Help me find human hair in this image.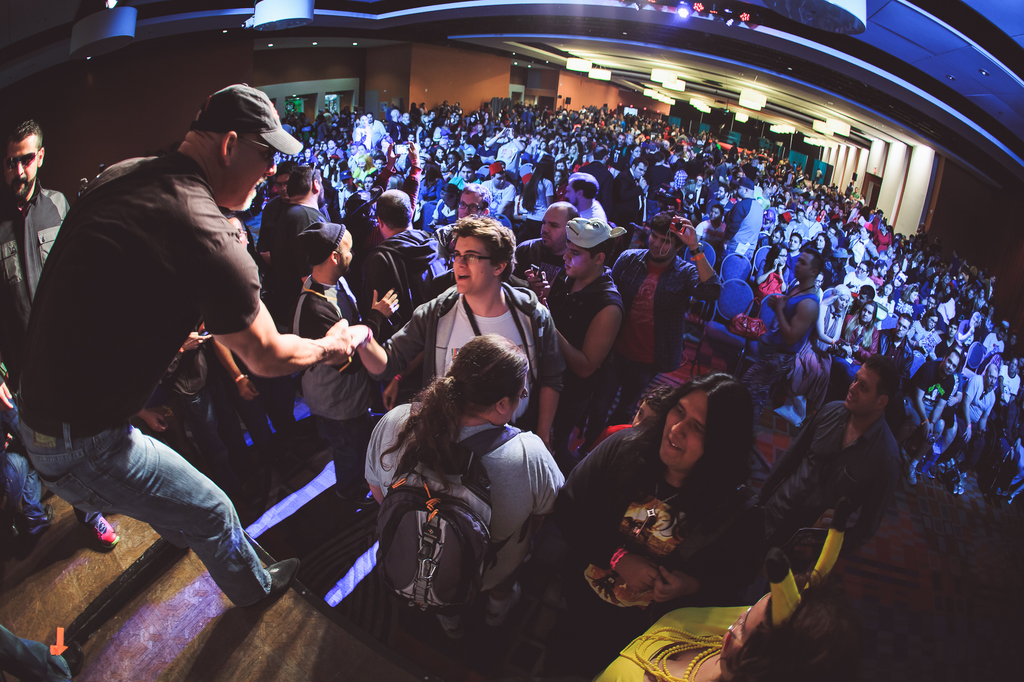
Found it: region(652, 209, 684, 232).
